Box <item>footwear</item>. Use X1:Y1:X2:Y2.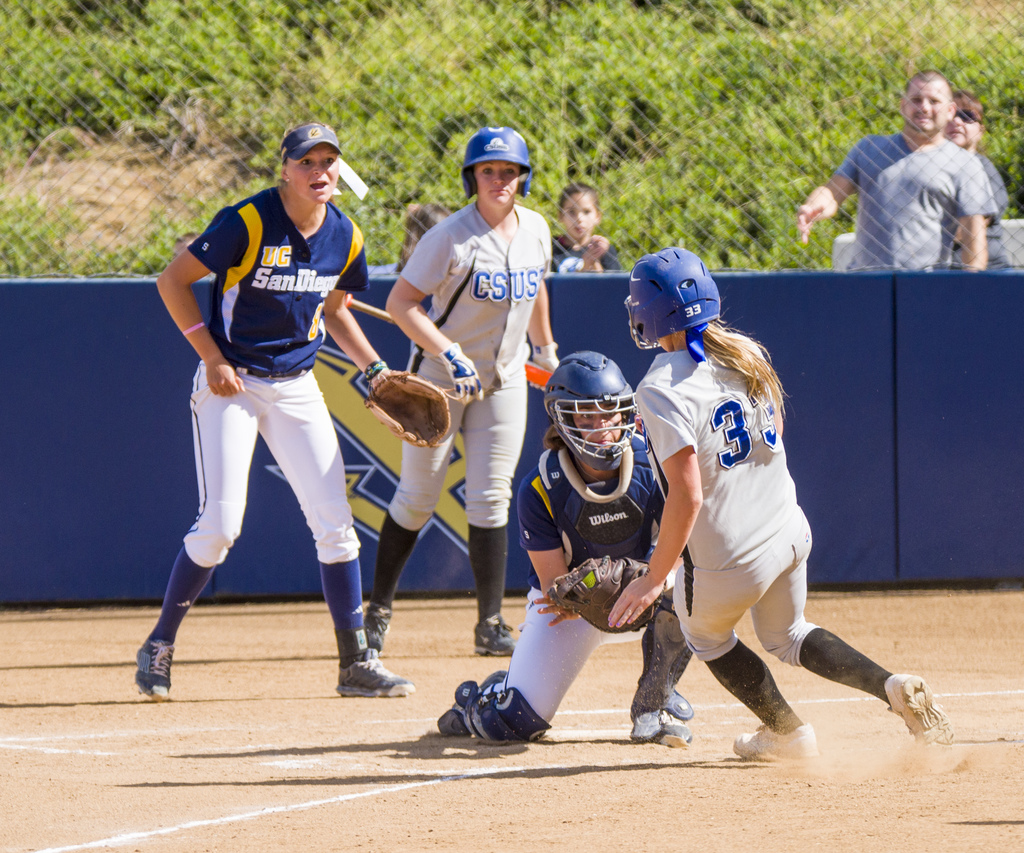
474:610:523:660.
